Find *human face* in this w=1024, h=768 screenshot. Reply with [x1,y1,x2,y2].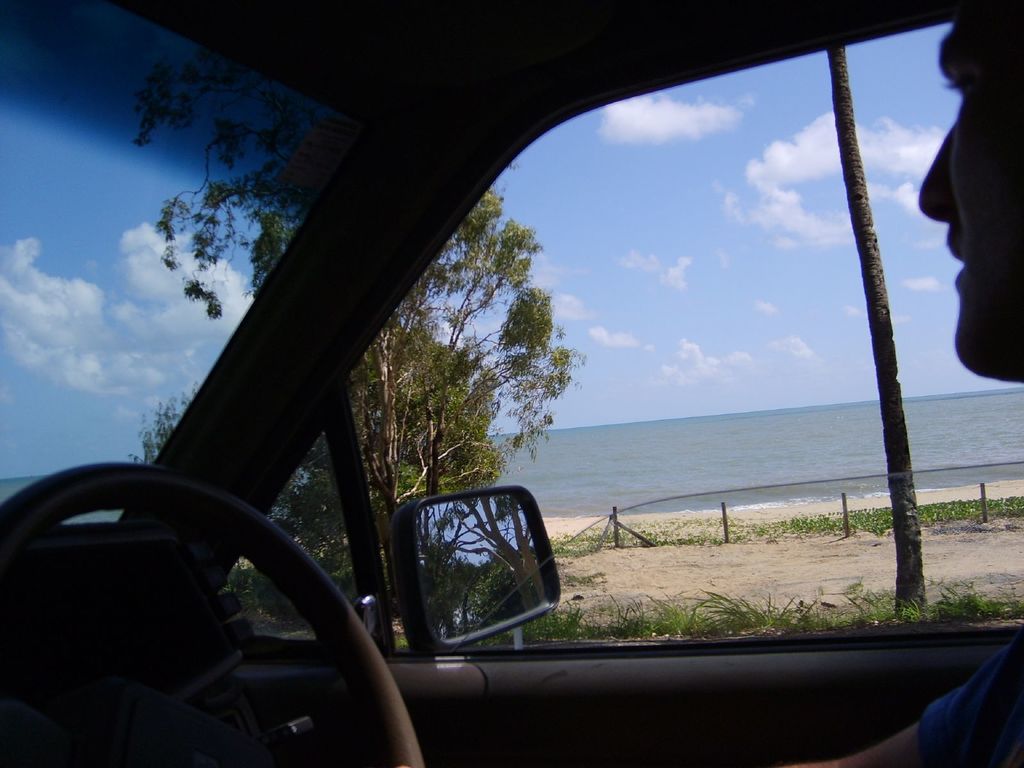
[922,8,1023,376].
